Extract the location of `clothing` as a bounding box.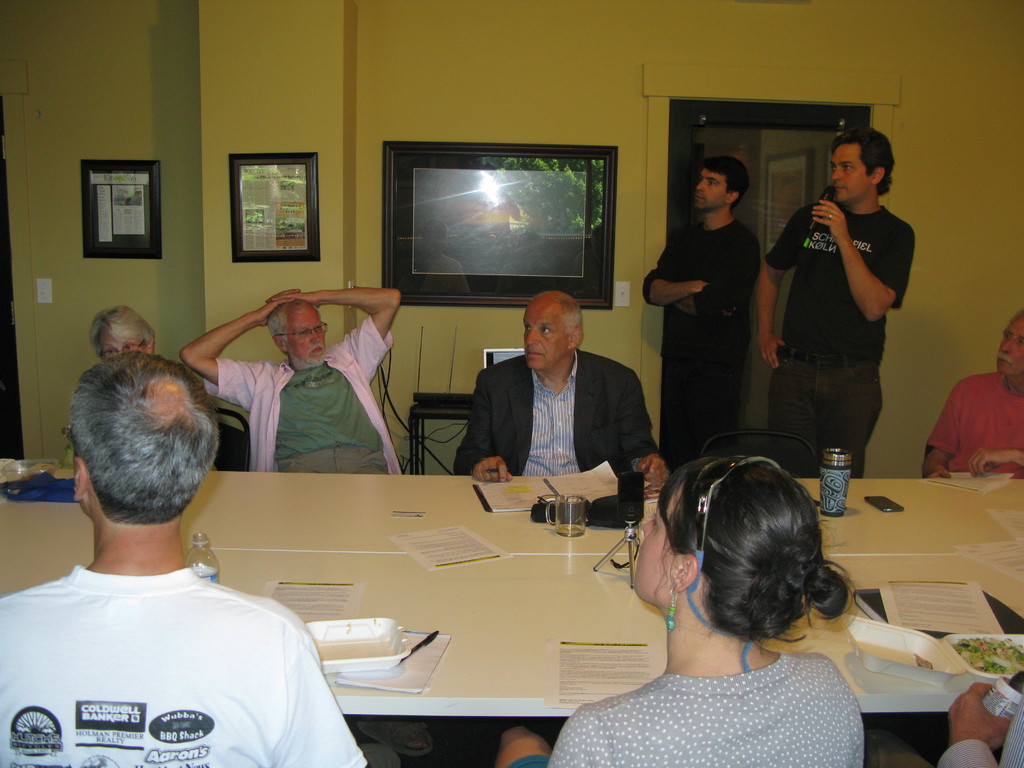
x1=765, y1=198, x2=923, y2=362.
